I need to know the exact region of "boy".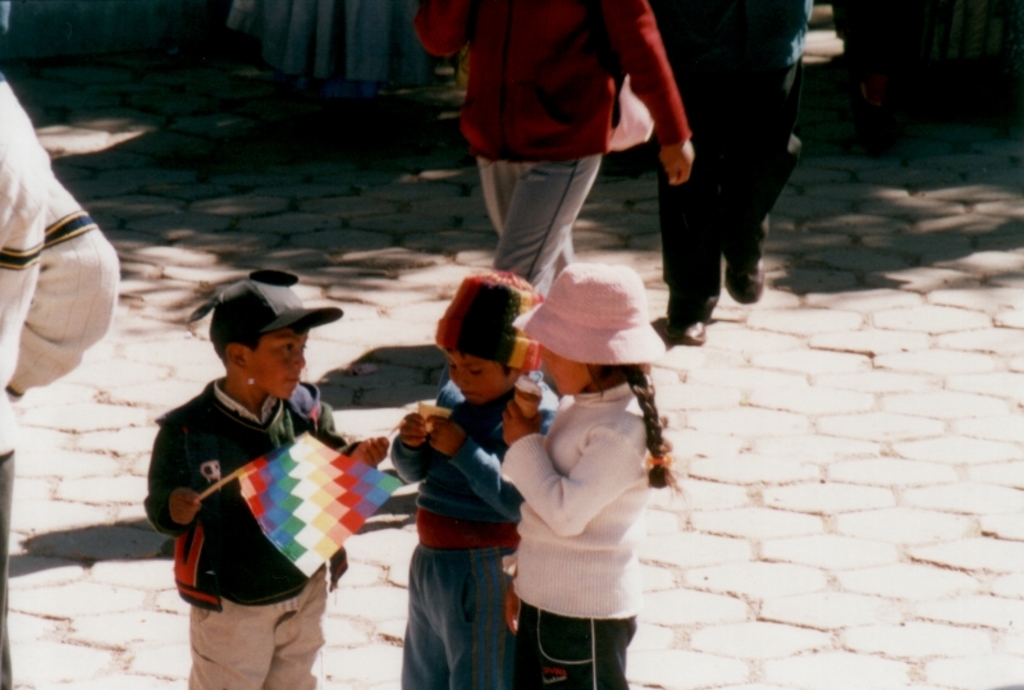
Region: locate(390, 264, 572, 686).
